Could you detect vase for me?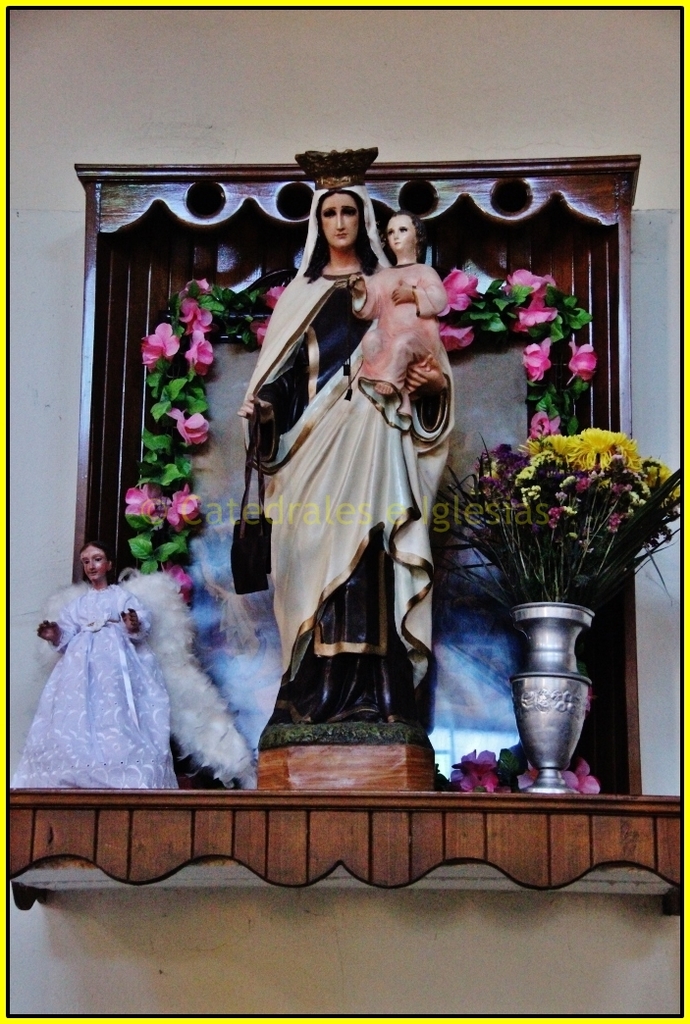
Detection result: {"x1": 504, "y1": 597, "x2": 592, "y2": 804}.
